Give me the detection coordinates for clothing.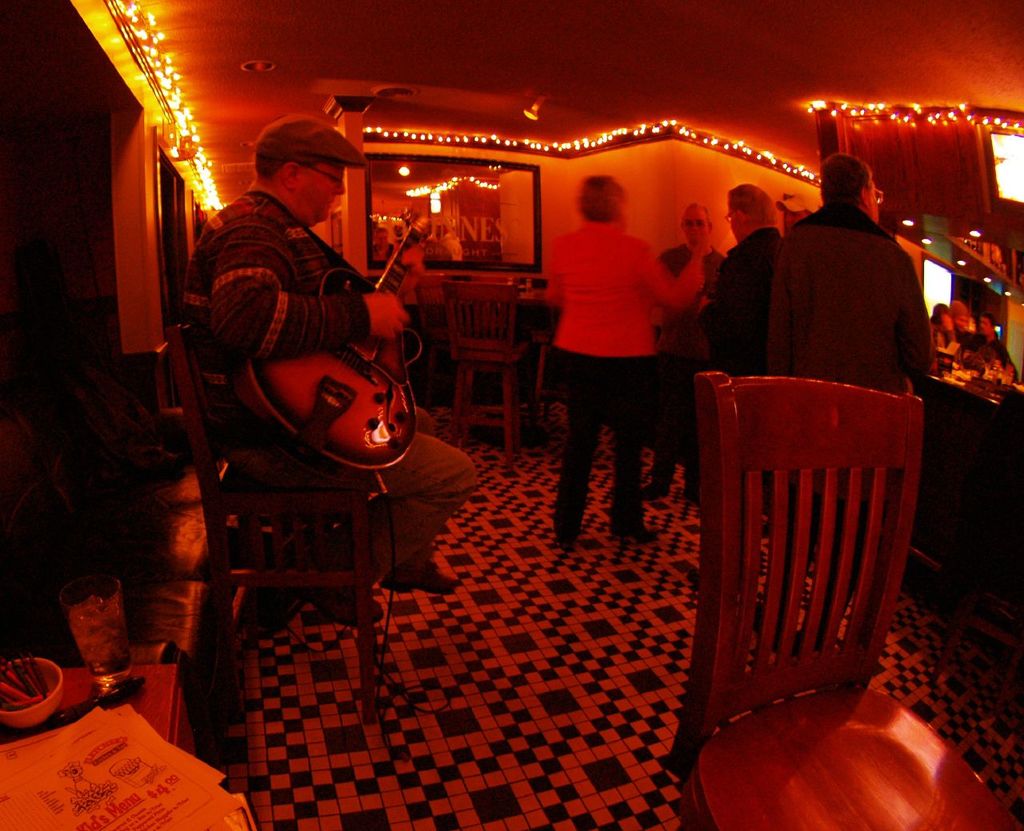
region(946, 330, 984, 365).
